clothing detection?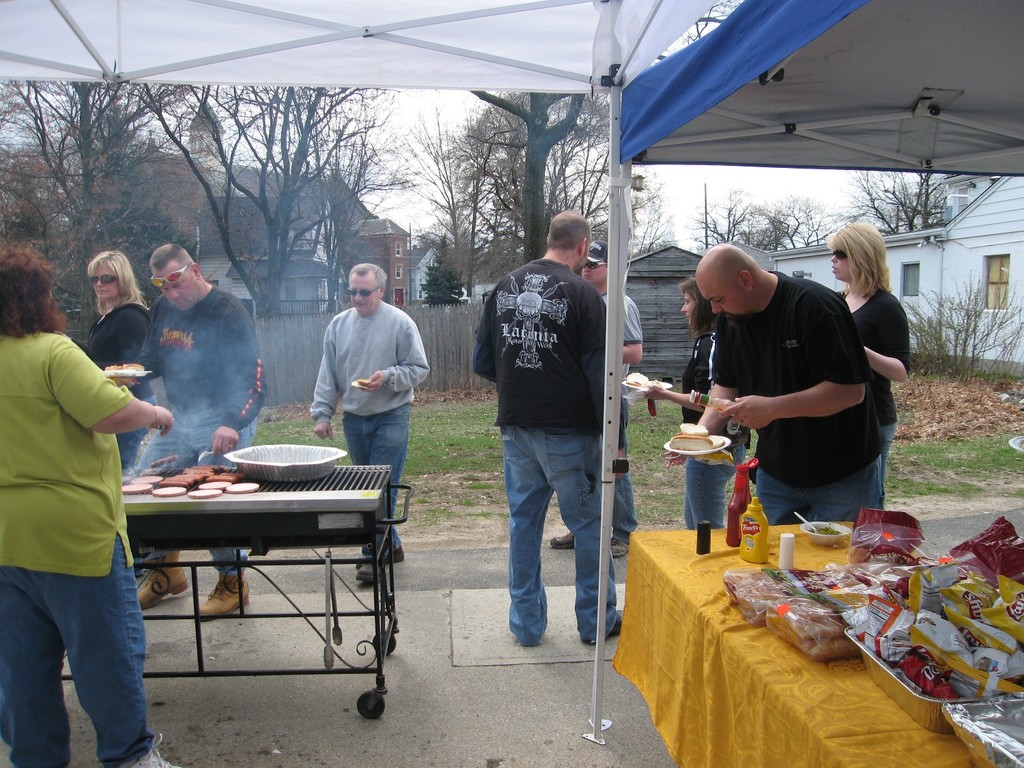
bbox(143, 277, 266, 591)
